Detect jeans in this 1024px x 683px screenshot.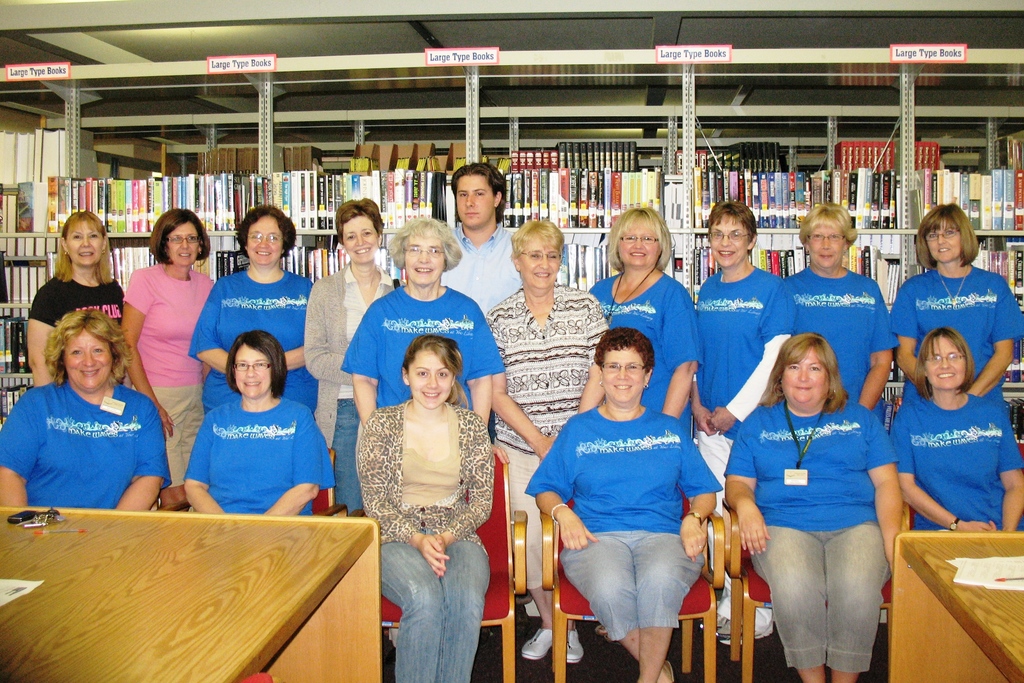
Detection: {"left": 330, "top": 391, "right": 371, "bottom": 523}.
